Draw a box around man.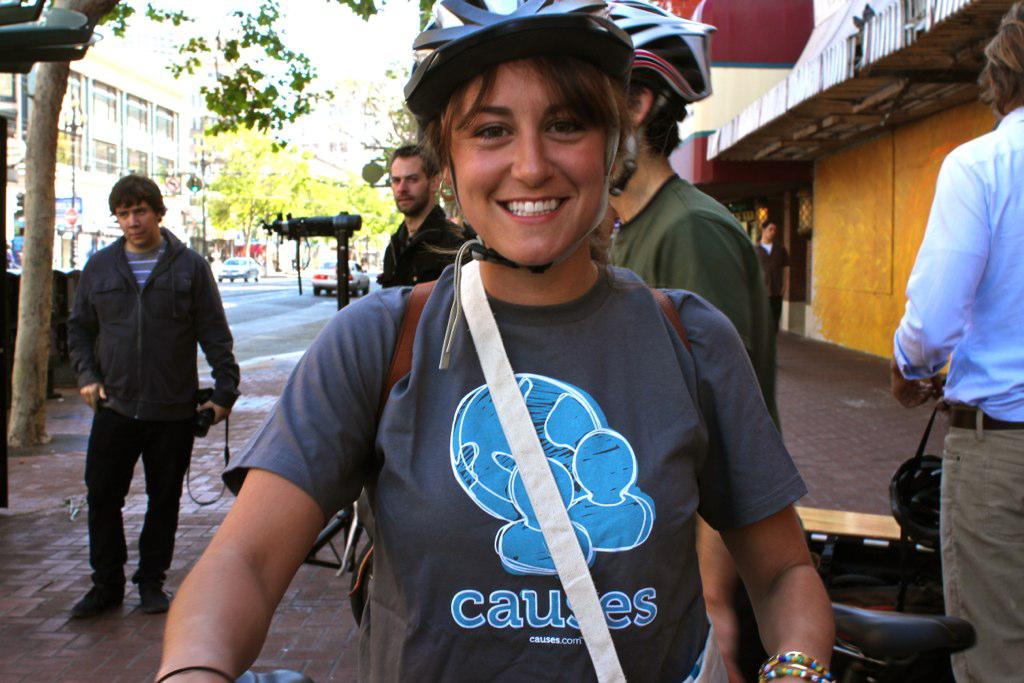
{"x1": 611, "y1": 0, "x2": 783, "y2": 682}.
